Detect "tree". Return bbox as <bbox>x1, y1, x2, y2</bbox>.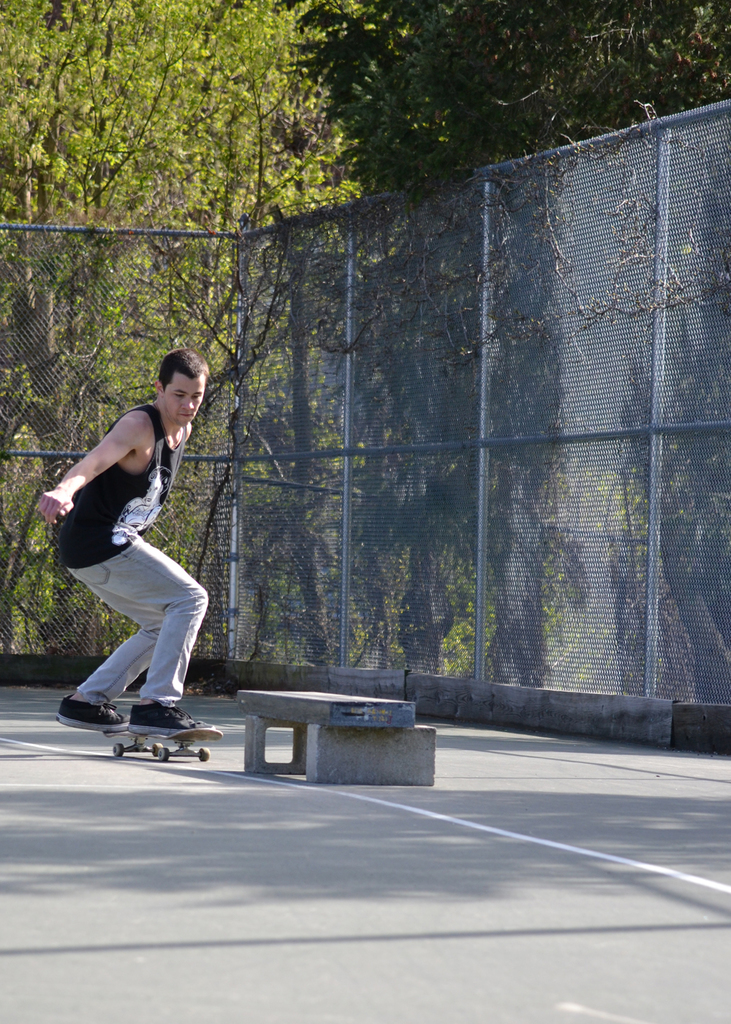
<bbox>263, 0, 730, 664</bbox>.
